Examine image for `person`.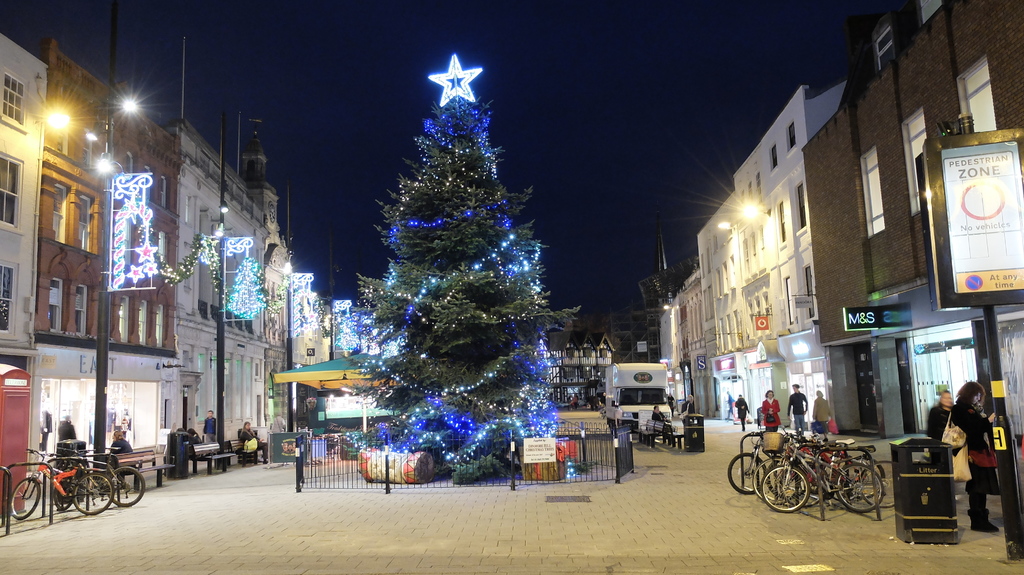
Examination result: x1=111 y1=429 x2=136 y2=487.
